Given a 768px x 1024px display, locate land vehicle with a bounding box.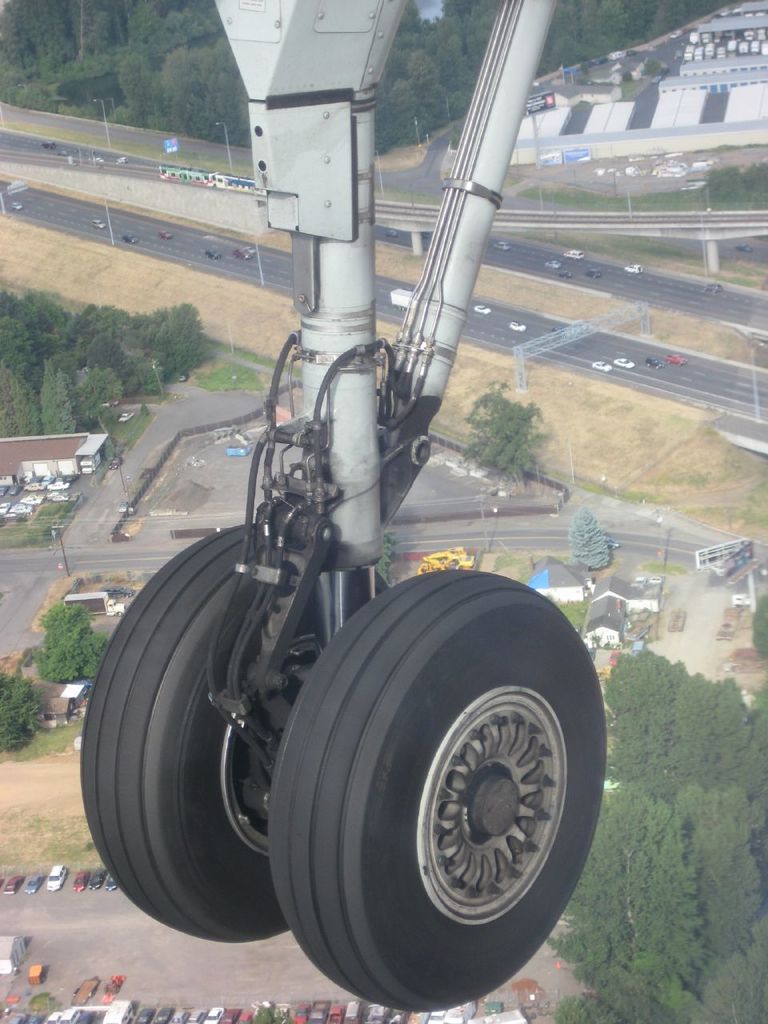
Located: l=581, t=264, r=606, b=280.
